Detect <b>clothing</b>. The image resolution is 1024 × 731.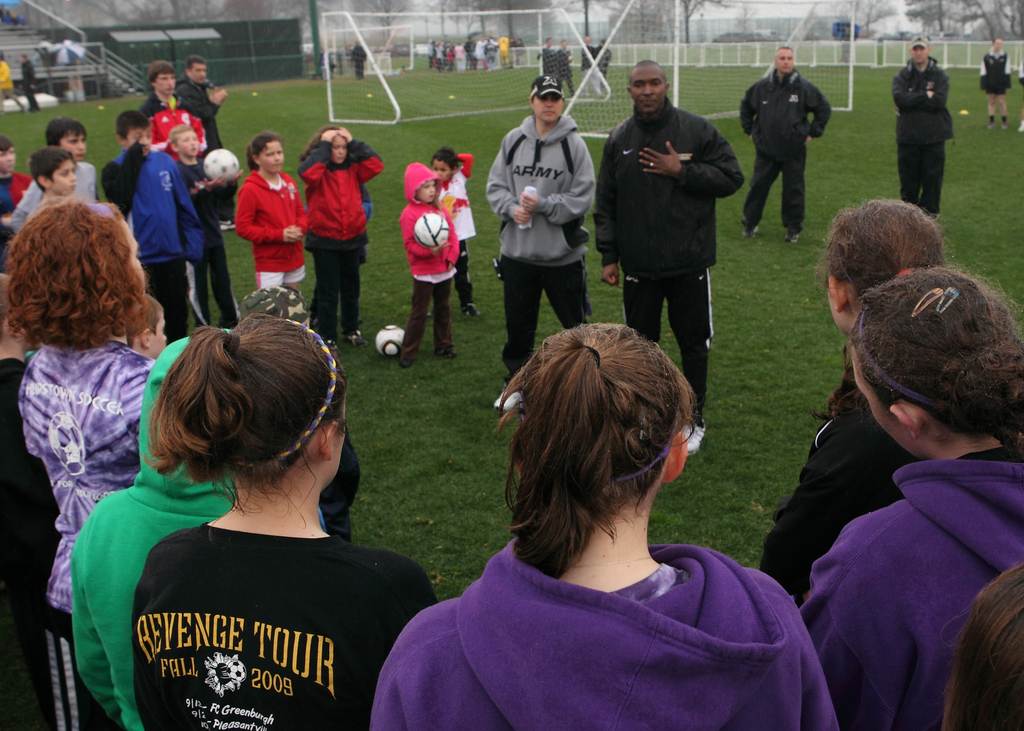
l=0, t=65, r=20, b=106.
